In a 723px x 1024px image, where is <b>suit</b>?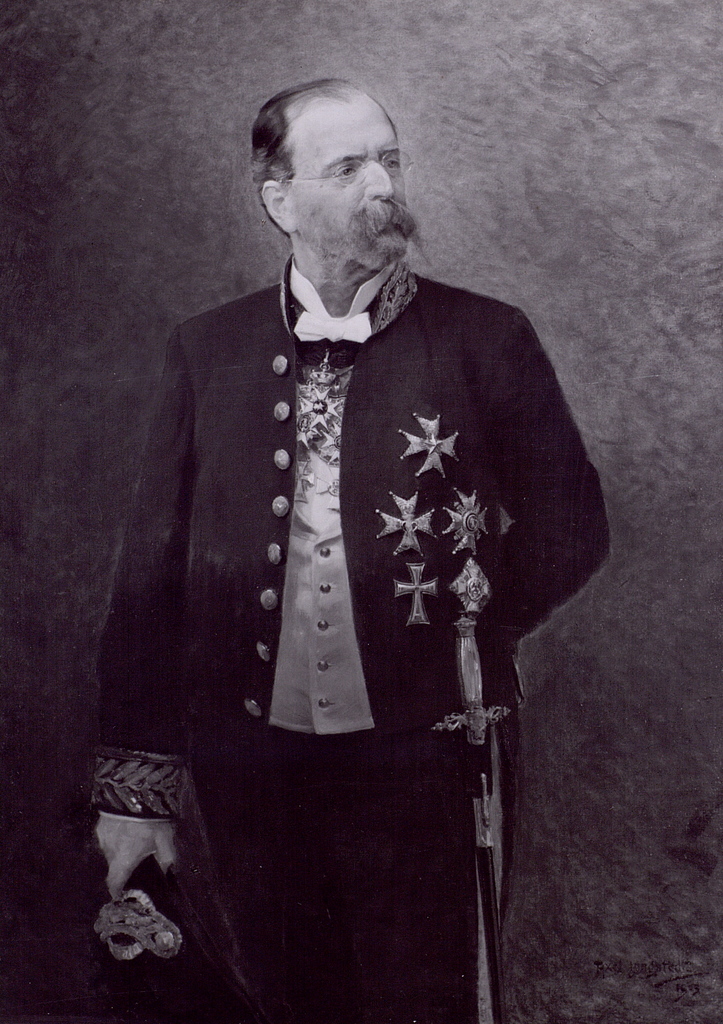
<box>93,245,610,1023</box>.
